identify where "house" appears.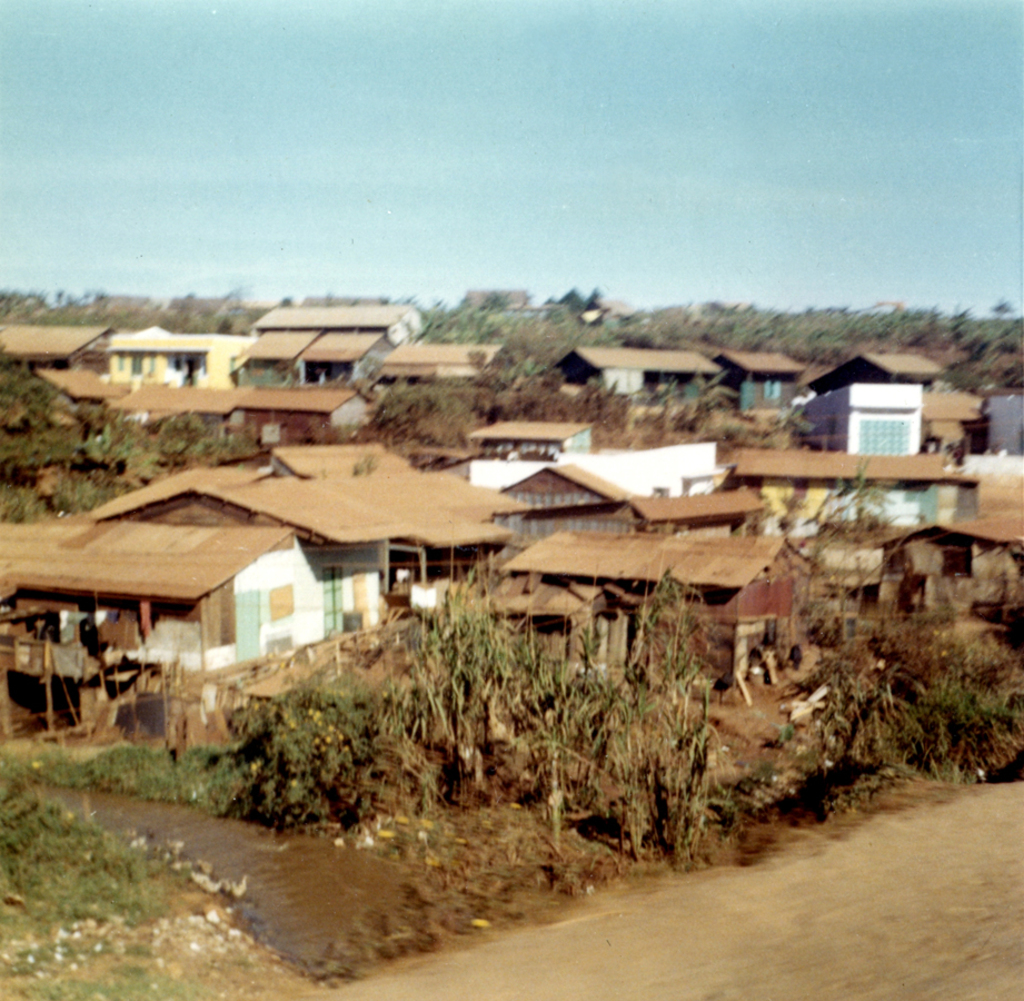
Appears at locate(881, 523, 1023, 612).
